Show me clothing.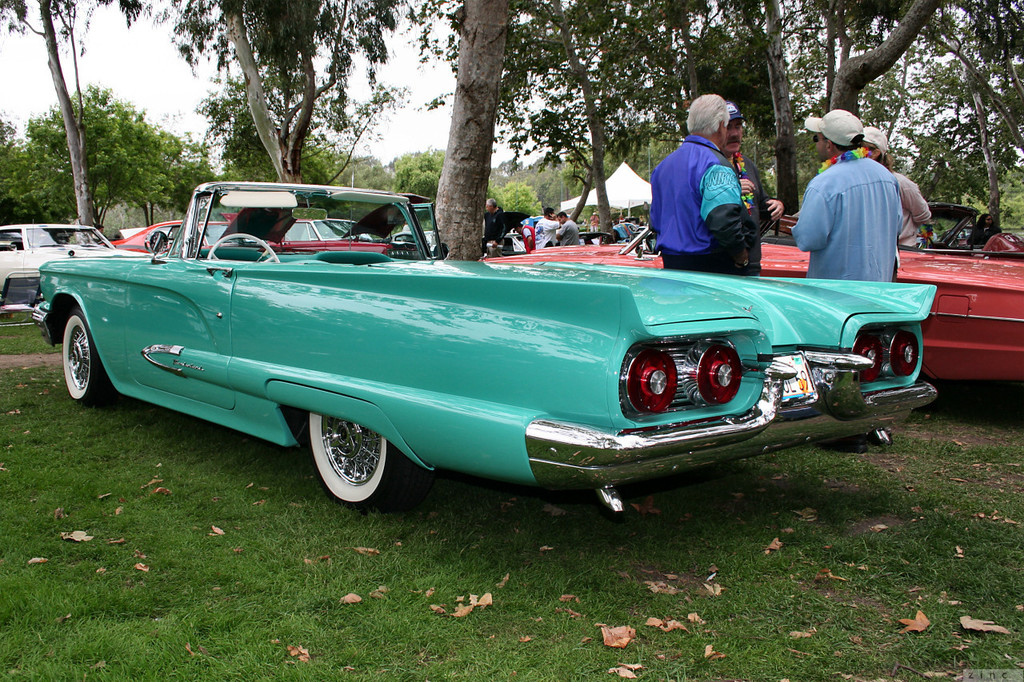
clothing is here: bbox=(522, 222, 536, 253).
